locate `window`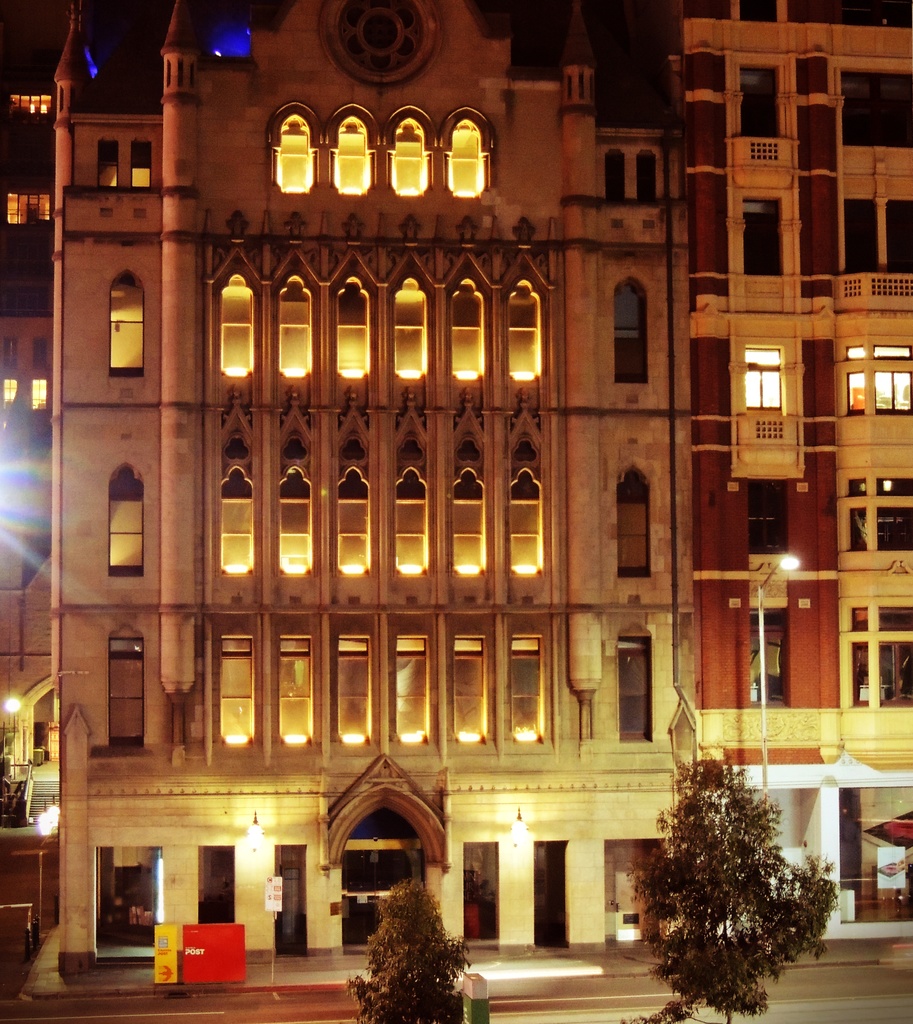
[395,279,427,376]
